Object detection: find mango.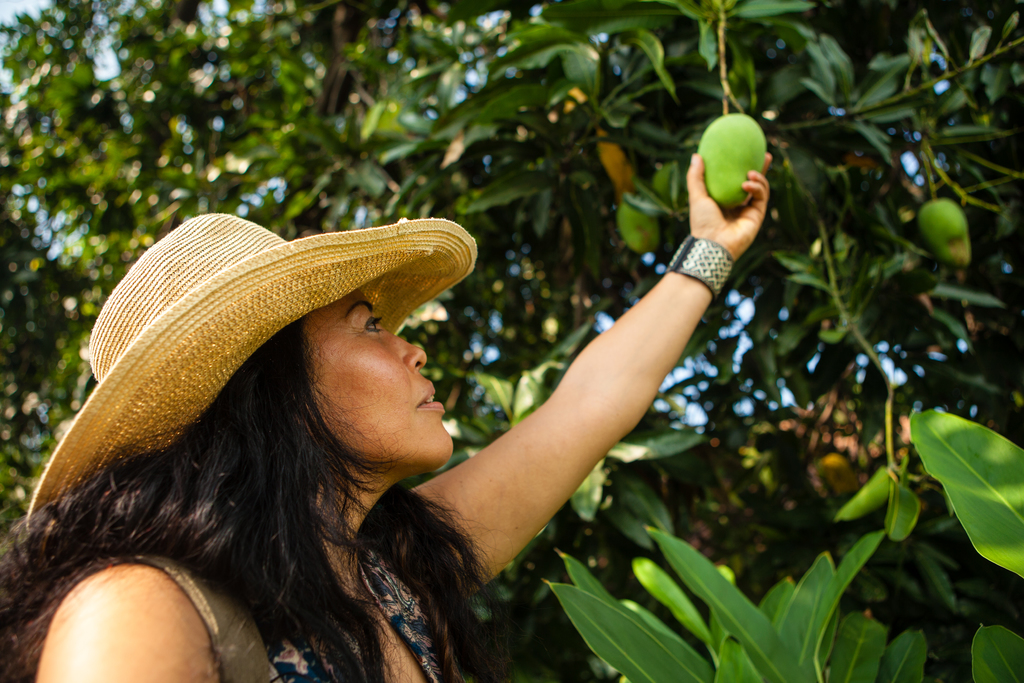
920, 200, 968, 264.
